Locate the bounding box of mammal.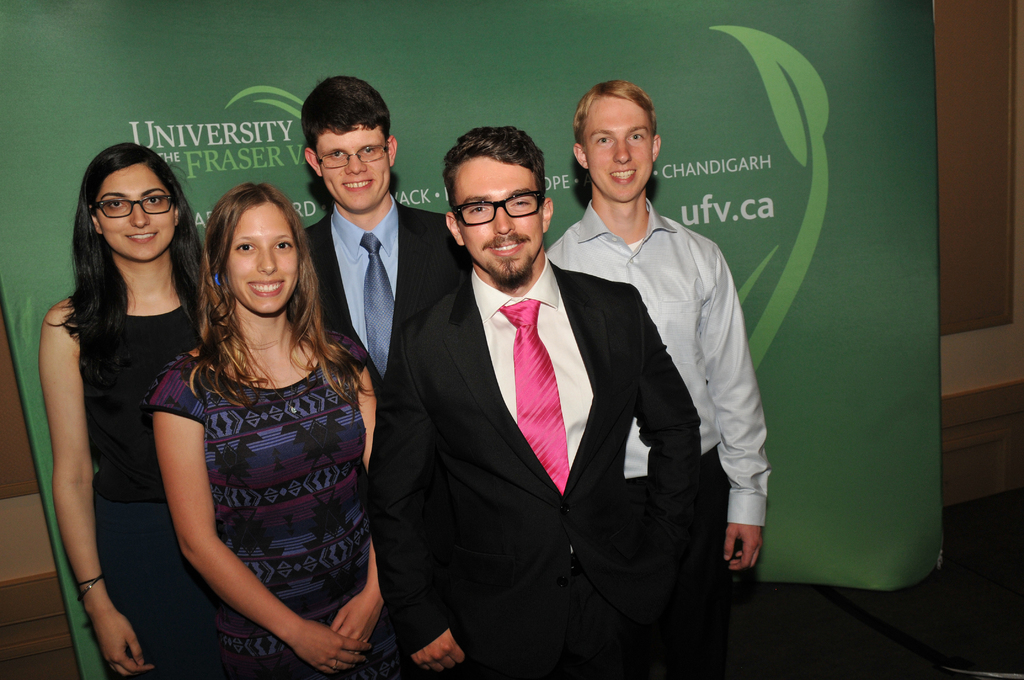
Bounding box: <region>38, 136, 223, 679</region>.
